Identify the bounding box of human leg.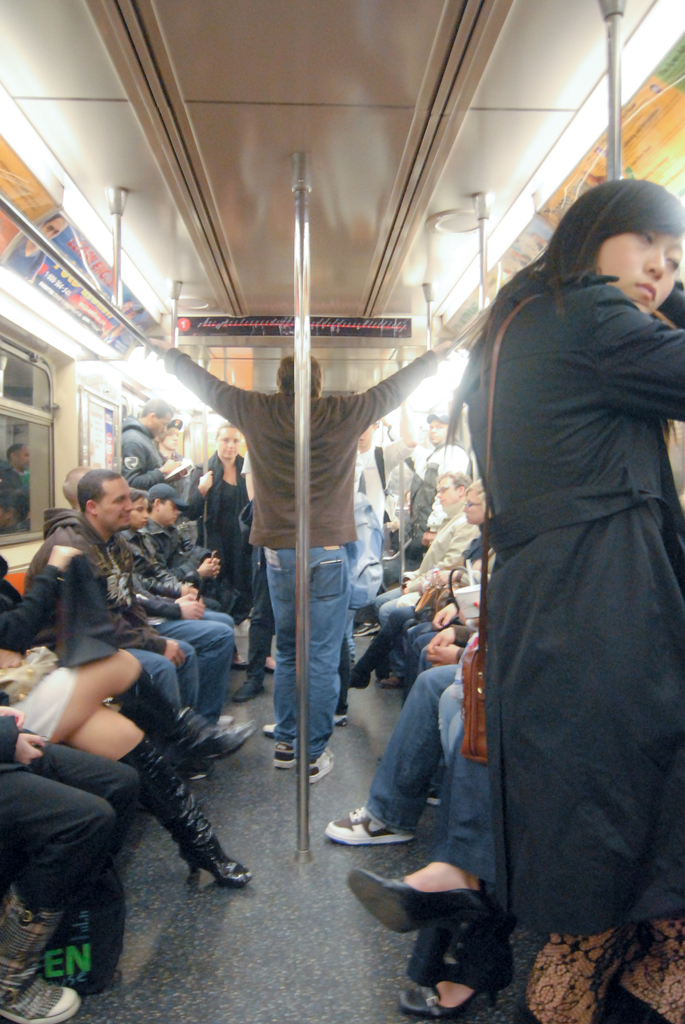
{"x1": 66, "y1": 693, "x2": 246, "y2": 893}.
